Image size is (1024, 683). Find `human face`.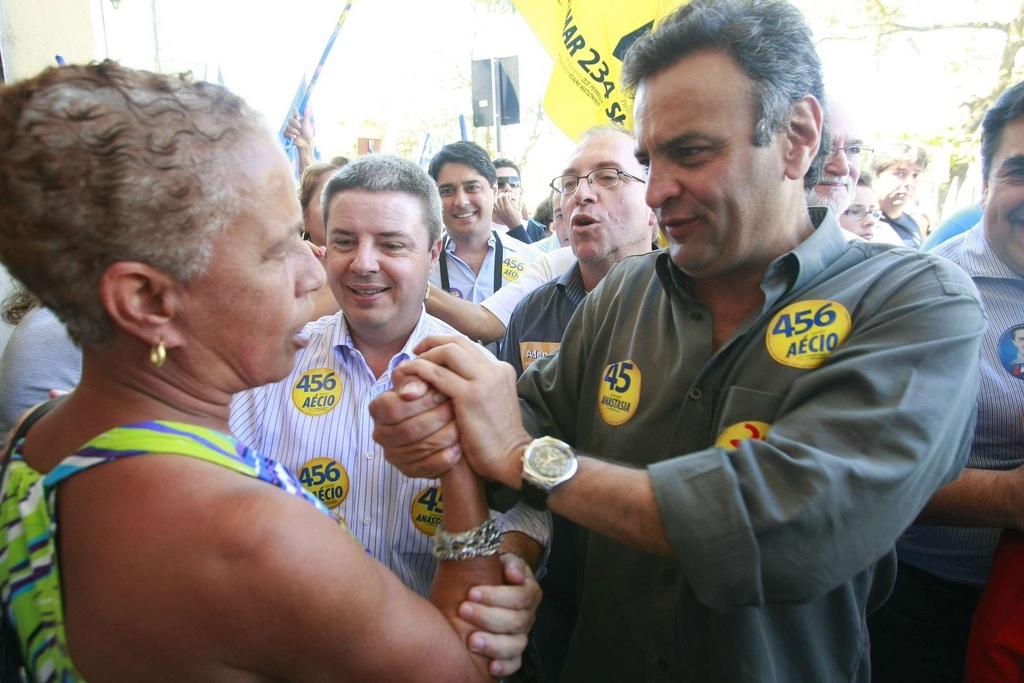
442,162,492,230.
